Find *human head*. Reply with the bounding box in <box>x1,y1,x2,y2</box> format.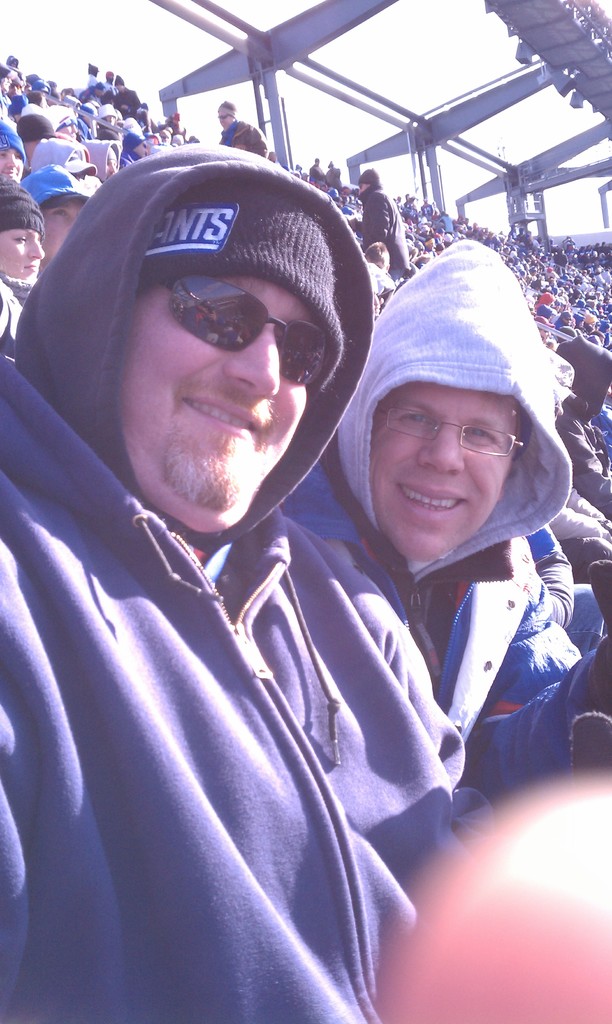
<box>360,245,533,554</box>.
